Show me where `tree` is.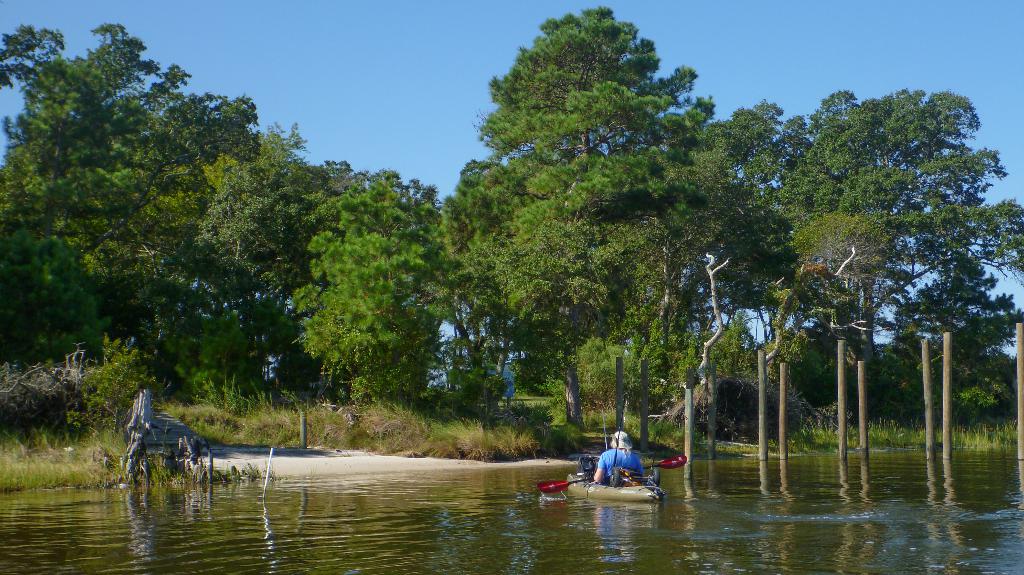
`tree` is at detection(194, 129, 374, 407).
